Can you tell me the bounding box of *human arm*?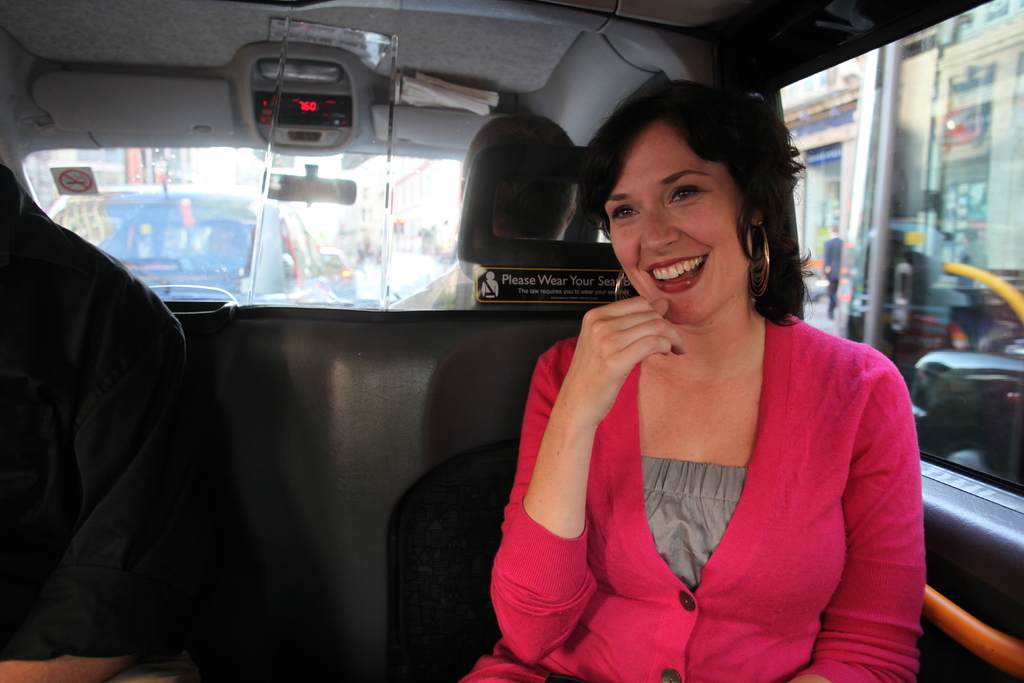
<region>373, 268, 463, 318</region>.
